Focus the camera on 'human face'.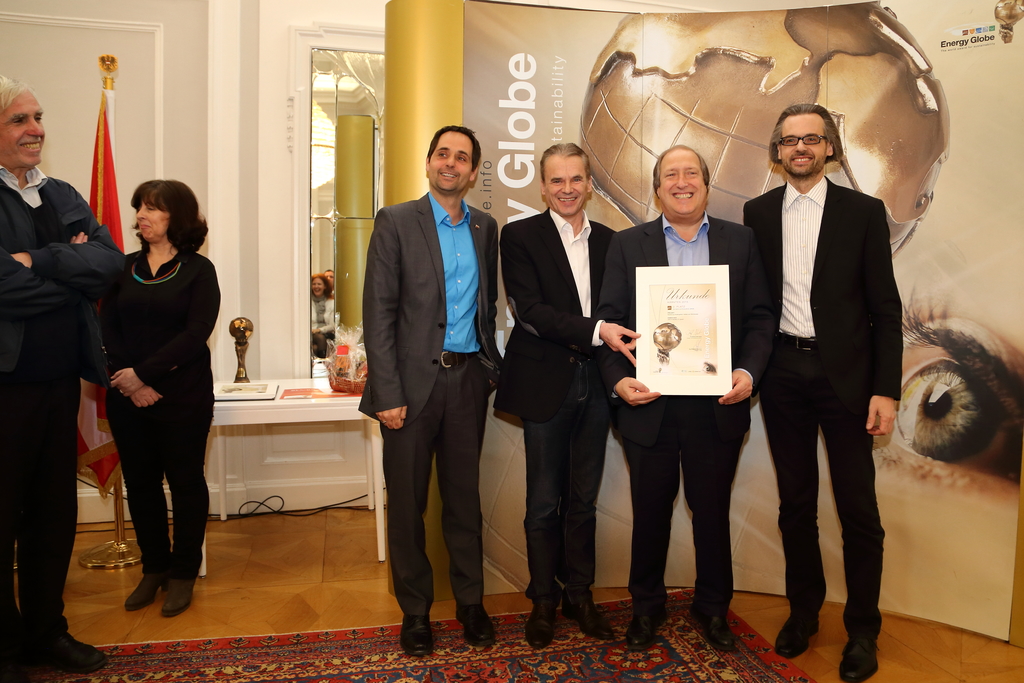
Focus region: Rect(129, 197, 178, 245).
